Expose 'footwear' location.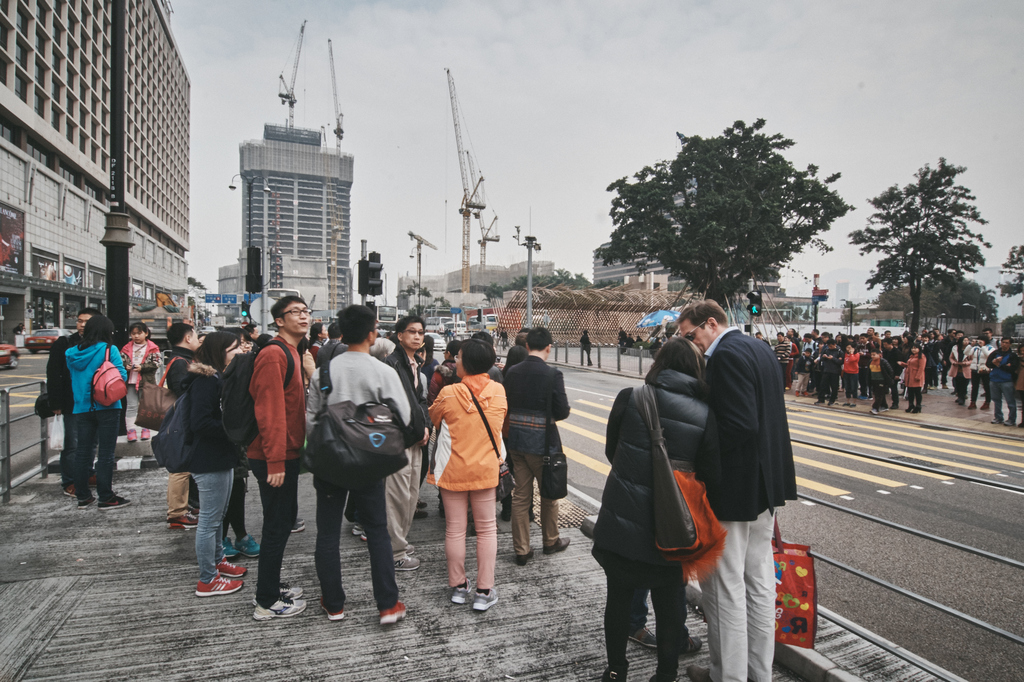
Exposed at x1=88 y1=477 x2=96 y2=488.
